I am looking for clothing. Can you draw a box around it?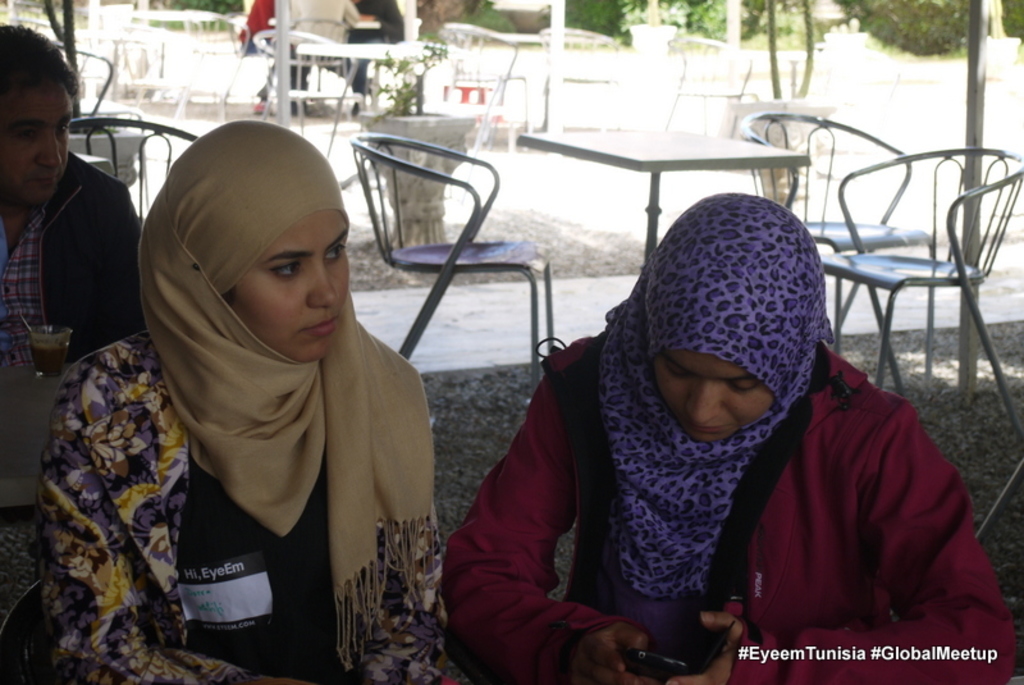
Sure, the bounding box is detection(0, 149, 152, 362).
